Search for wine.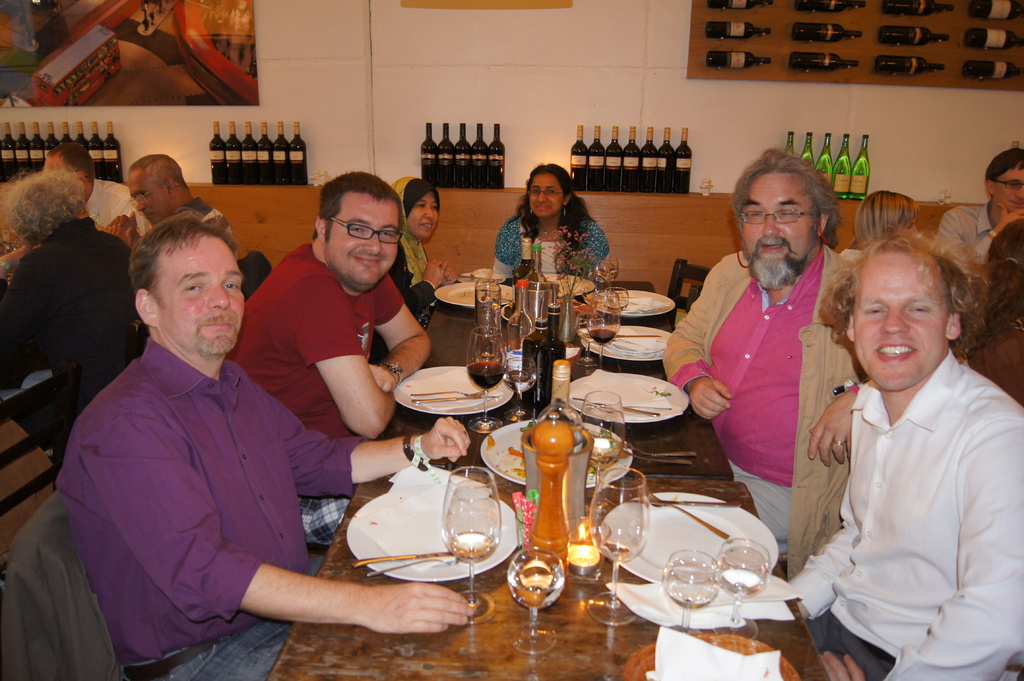
Found at x1=508 y1=569 x2=566 y2=613.
